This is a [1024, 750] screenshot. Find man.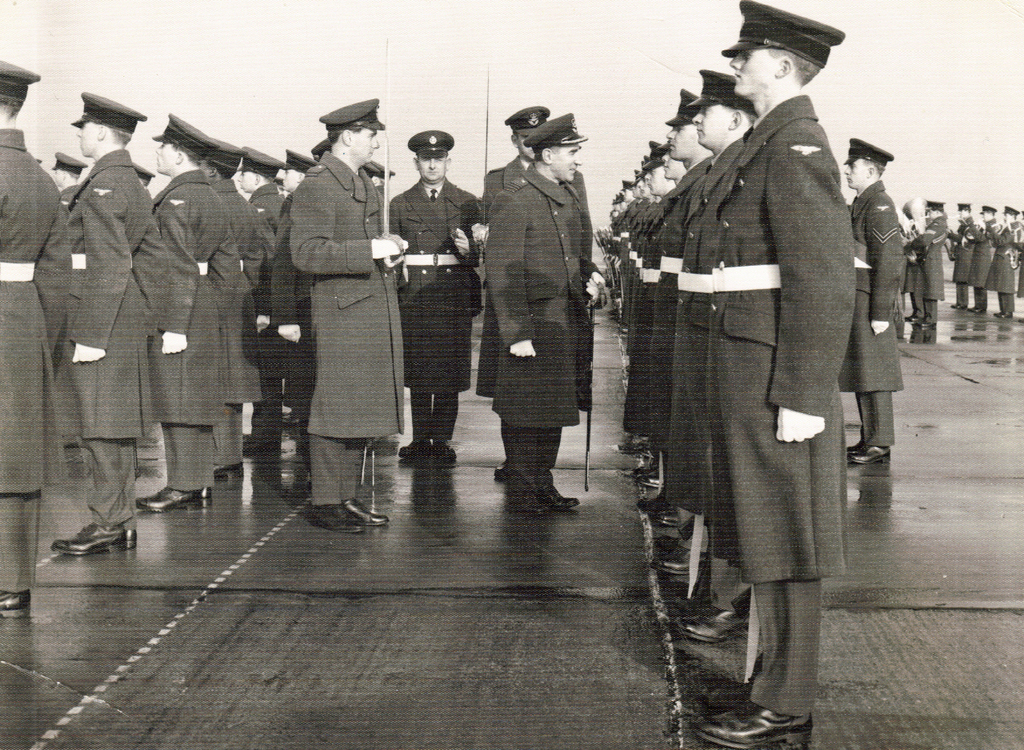
Bounding box: 842:135:903:464.
